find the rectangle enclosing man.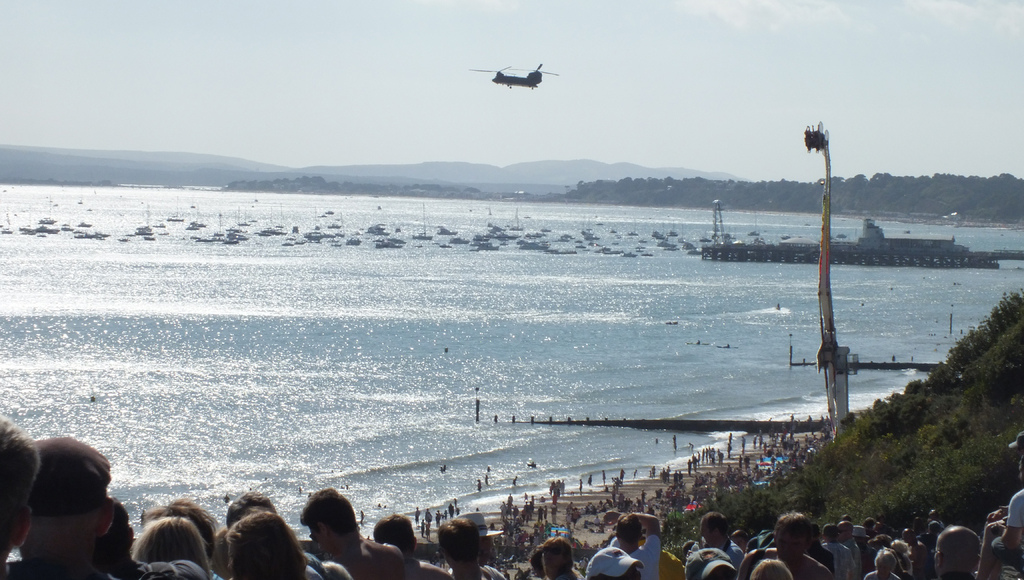
{"left": 298, "top": 487, "right": 407, "bottom": 579}.
